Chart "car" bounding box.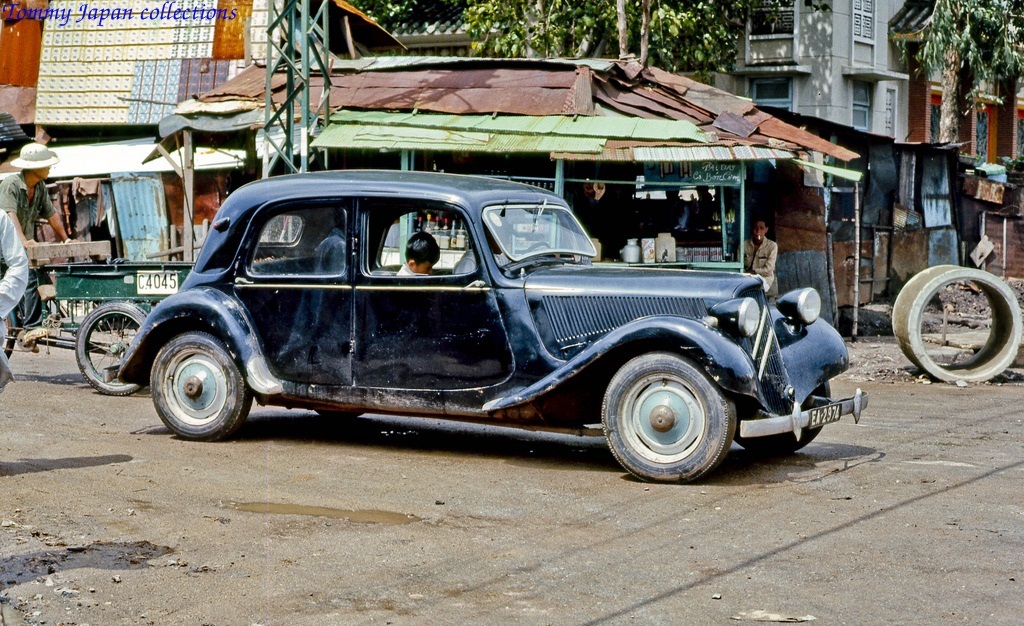
Charted: BBox(117, 173, 877, 479).
